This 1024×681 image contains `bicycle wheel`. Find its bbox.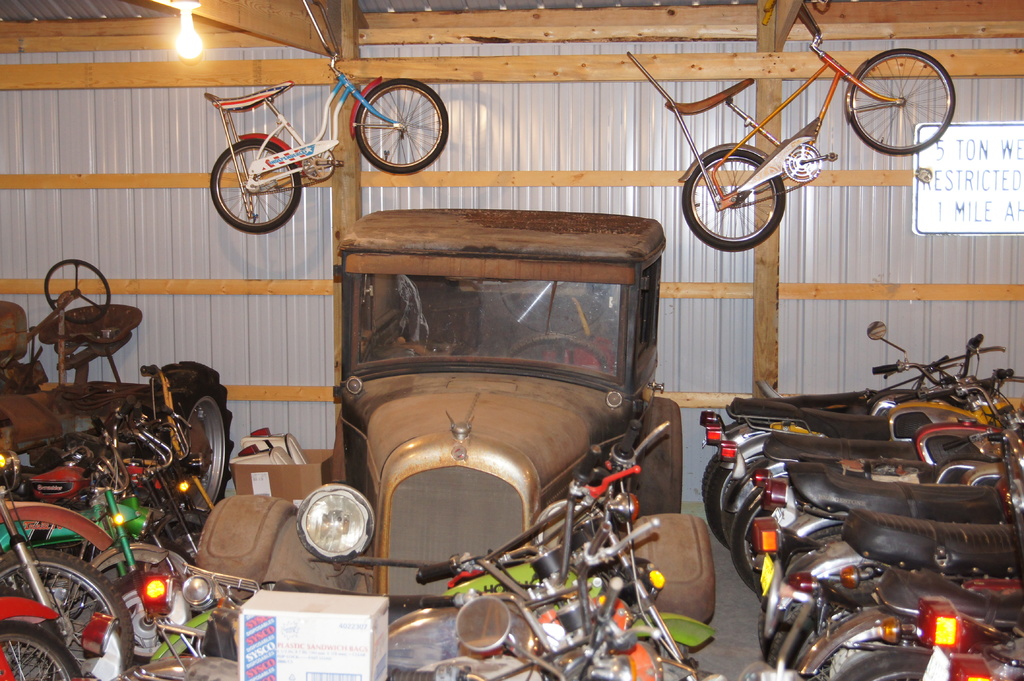
856,46,963,146.
